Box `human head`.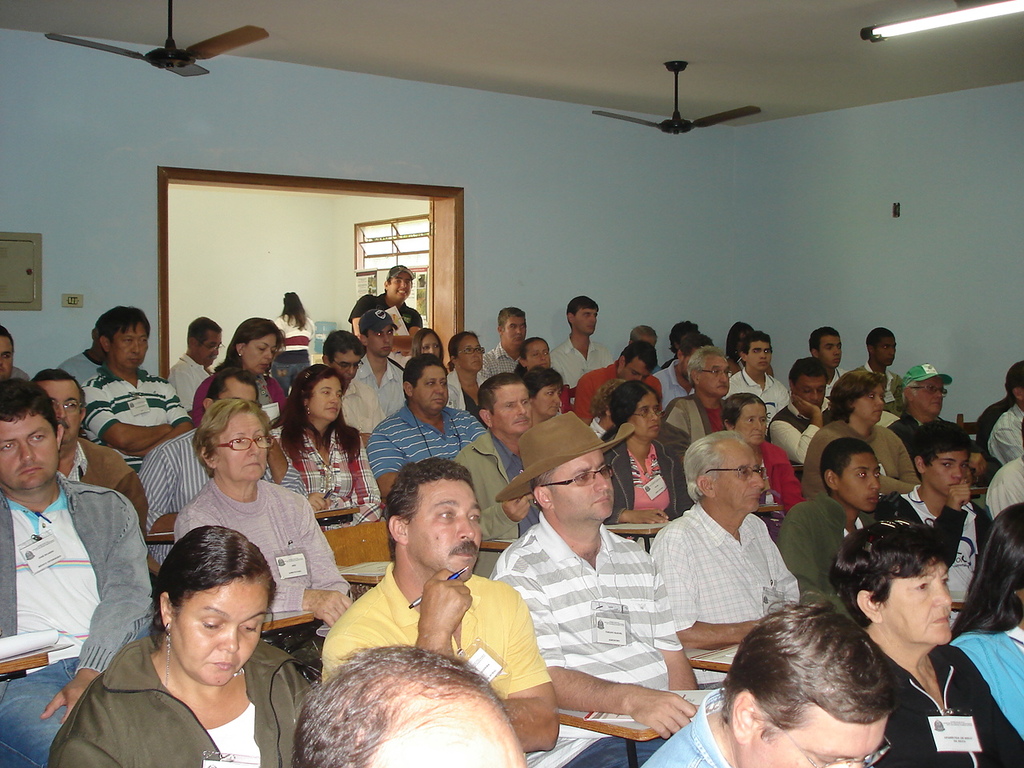
674/334/714/378.
